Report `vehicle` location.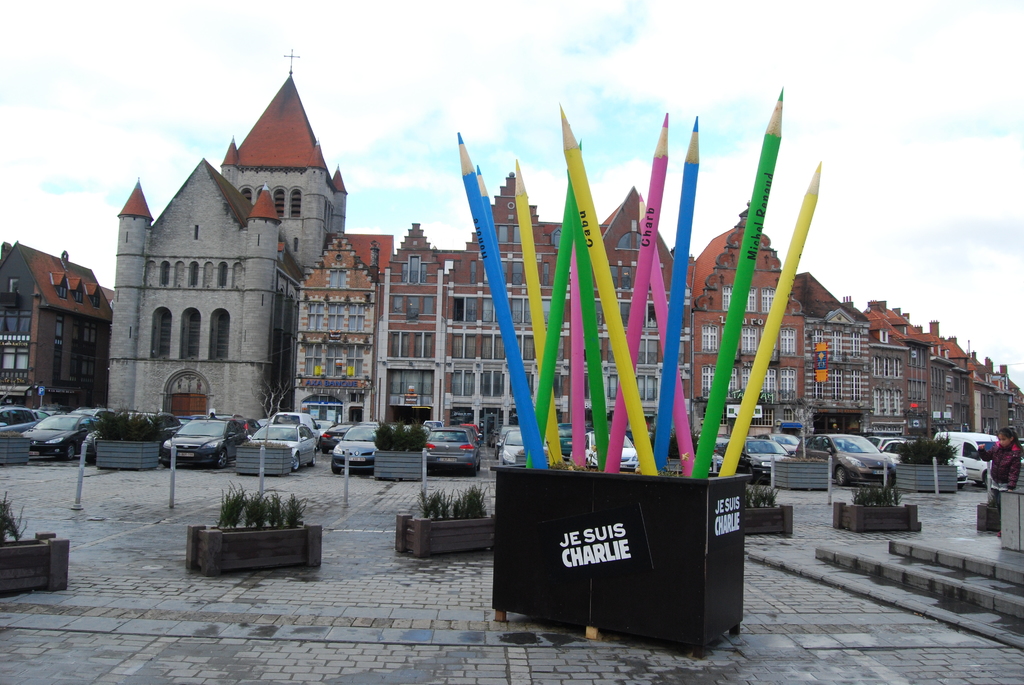
Report: 740:436:792:469.
